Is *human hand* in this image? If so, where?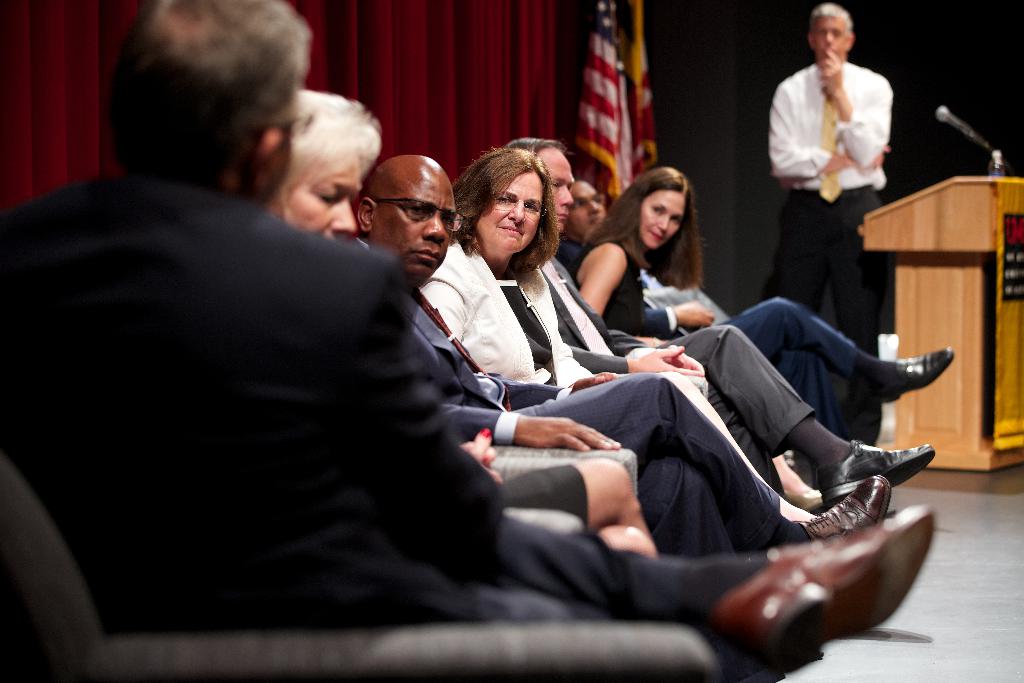
Yes, at (x1=845, y1=140, x2=893, y2=170).
